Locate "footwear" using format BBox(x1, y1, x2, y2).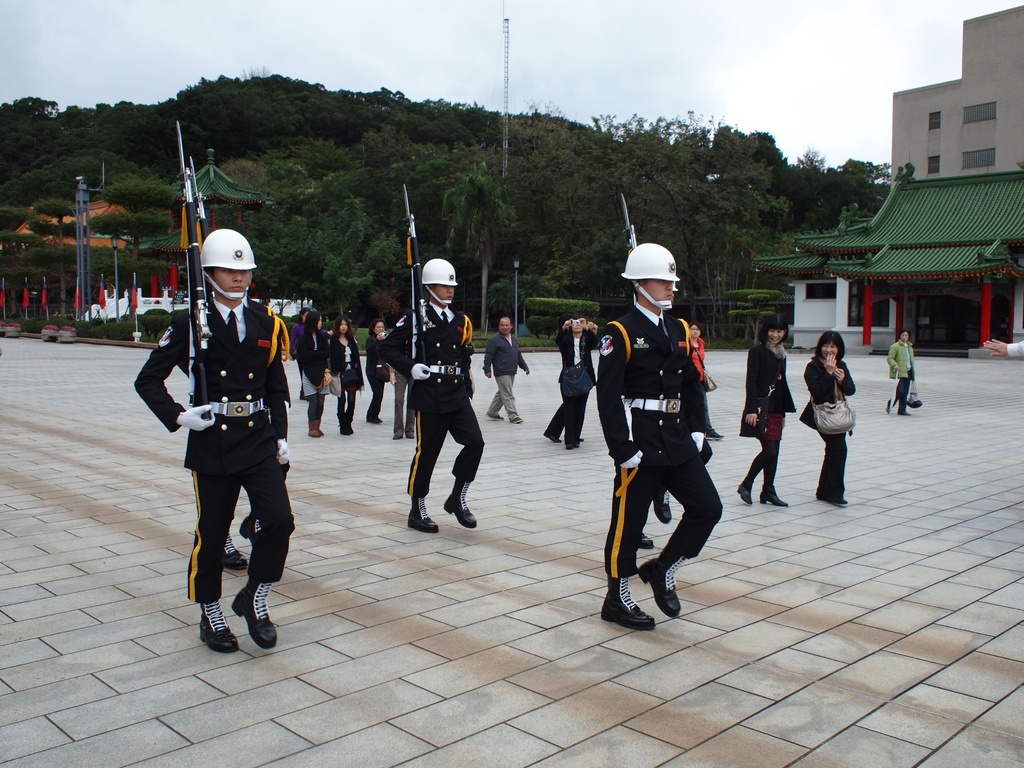
BBox(649, 487, 674, 524).
